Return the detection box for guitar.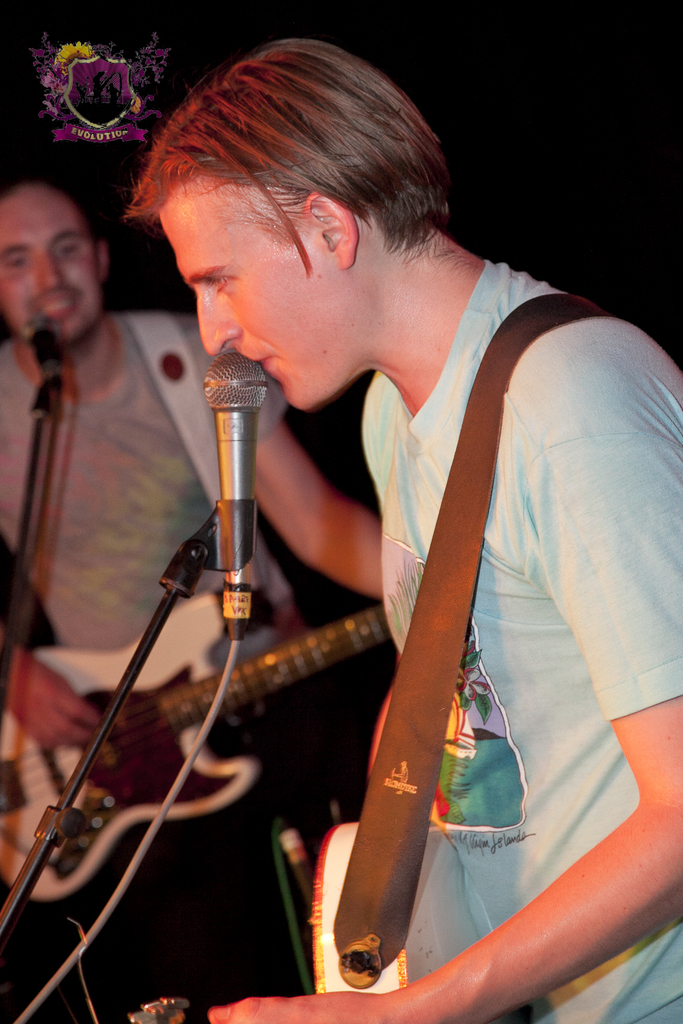
pyautogui.locateOnScreen(0, 589, 395, 897).
